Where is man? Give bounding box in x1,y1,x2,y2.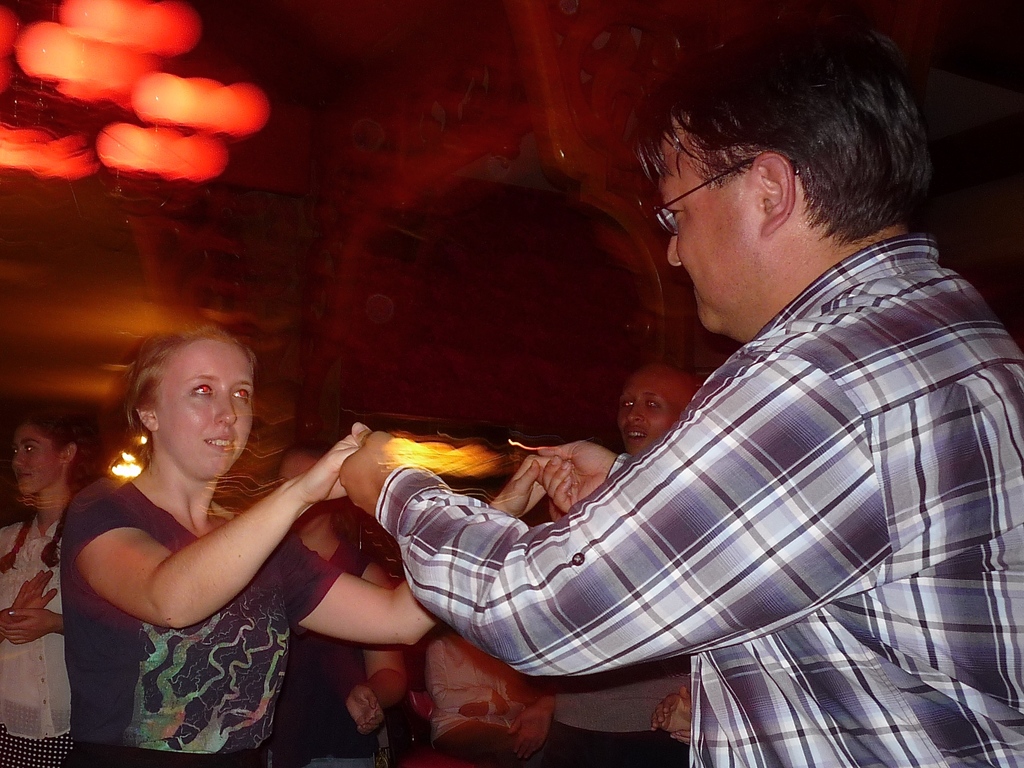
509,363,692,767.
